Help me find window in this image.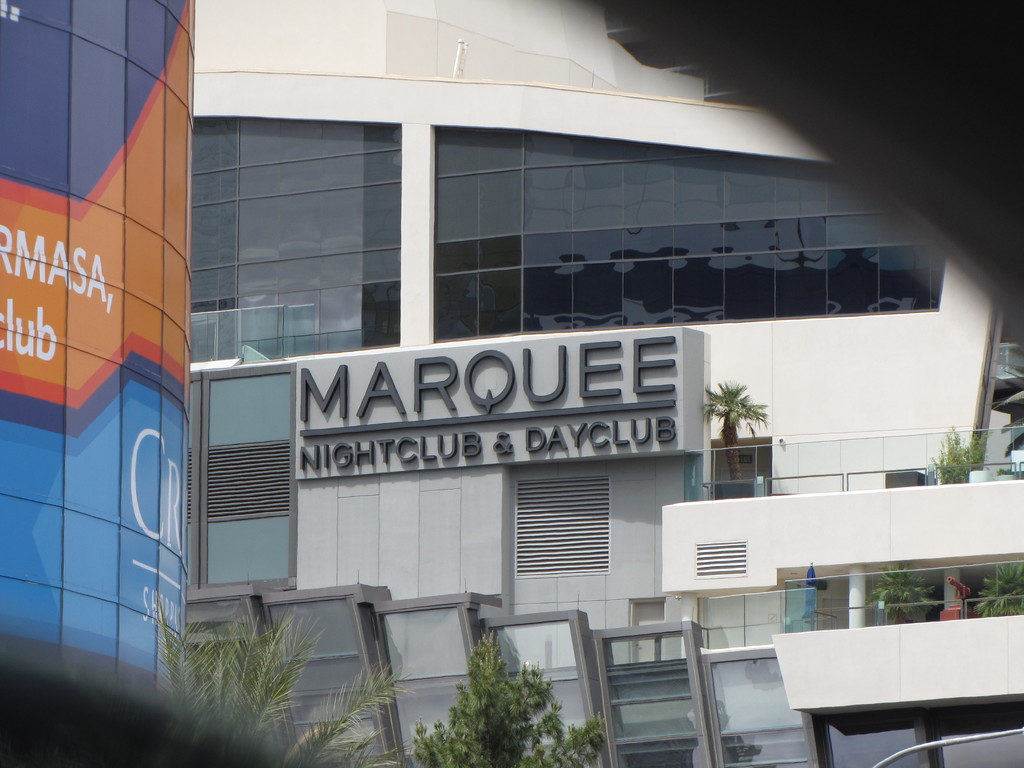
Found it: 433, 274, 475, 339.
